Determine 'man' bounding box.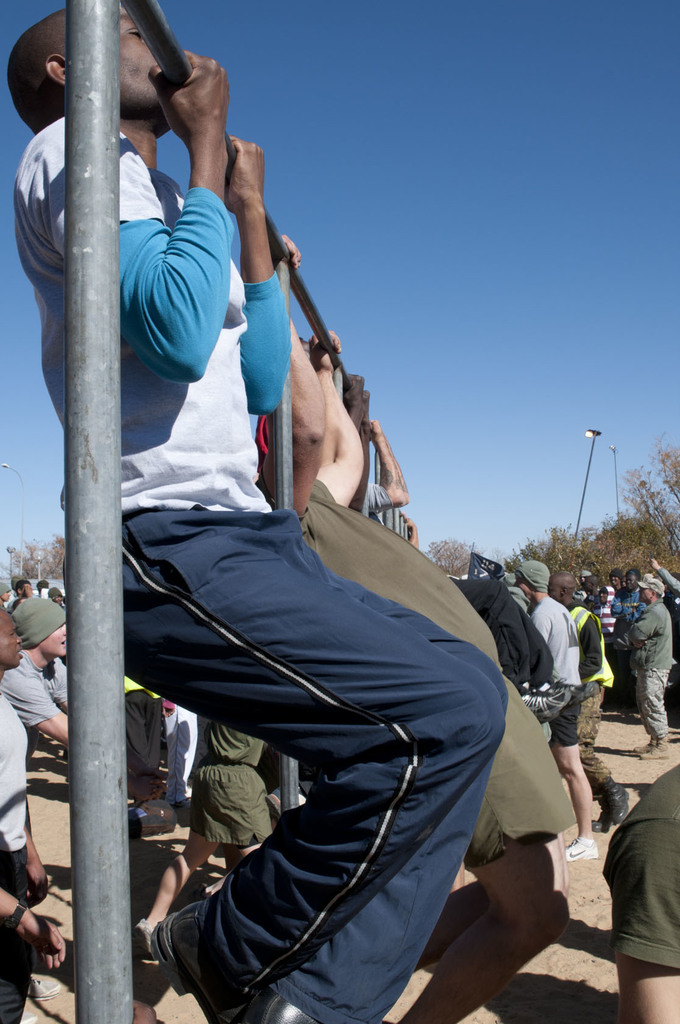
Determined: 610, 562, 672, 737.
